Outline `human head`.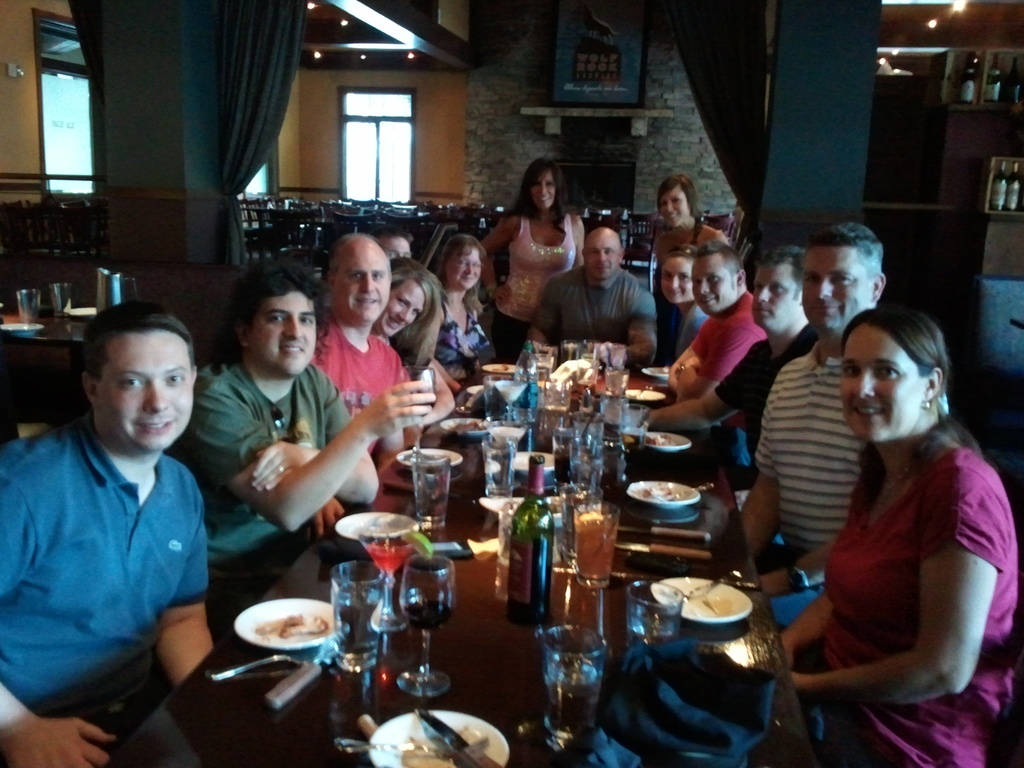
Outline: box=[691, 243, 748, 317].
